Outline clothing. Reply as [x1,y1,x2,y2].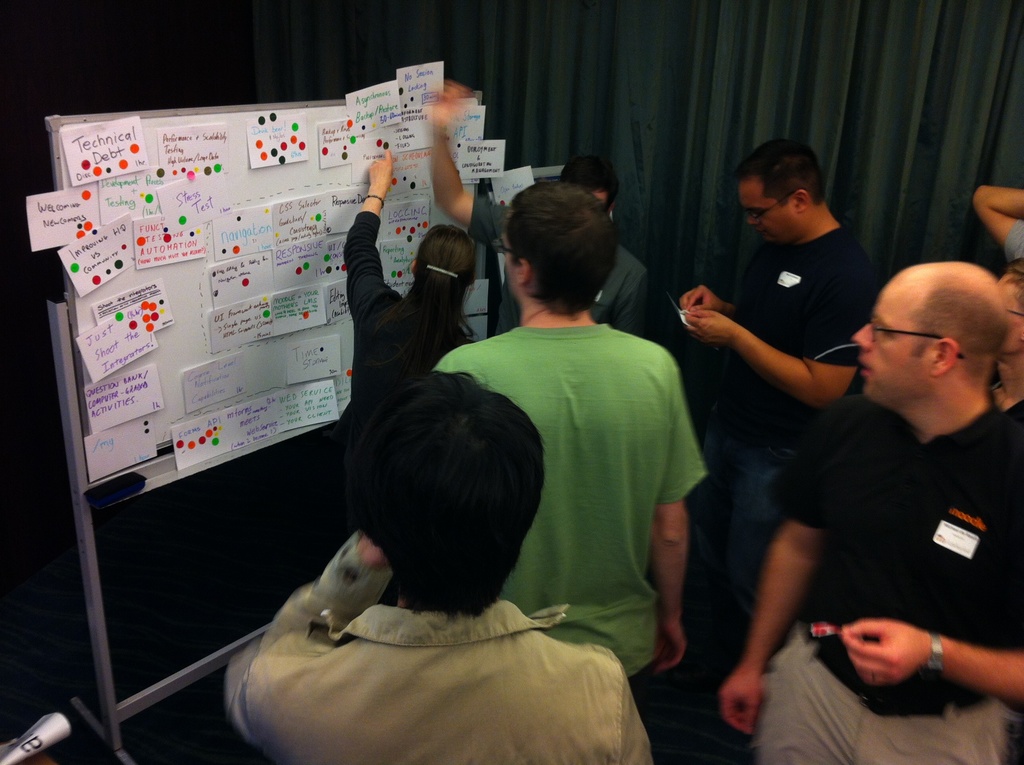
[228,531,653,763].
